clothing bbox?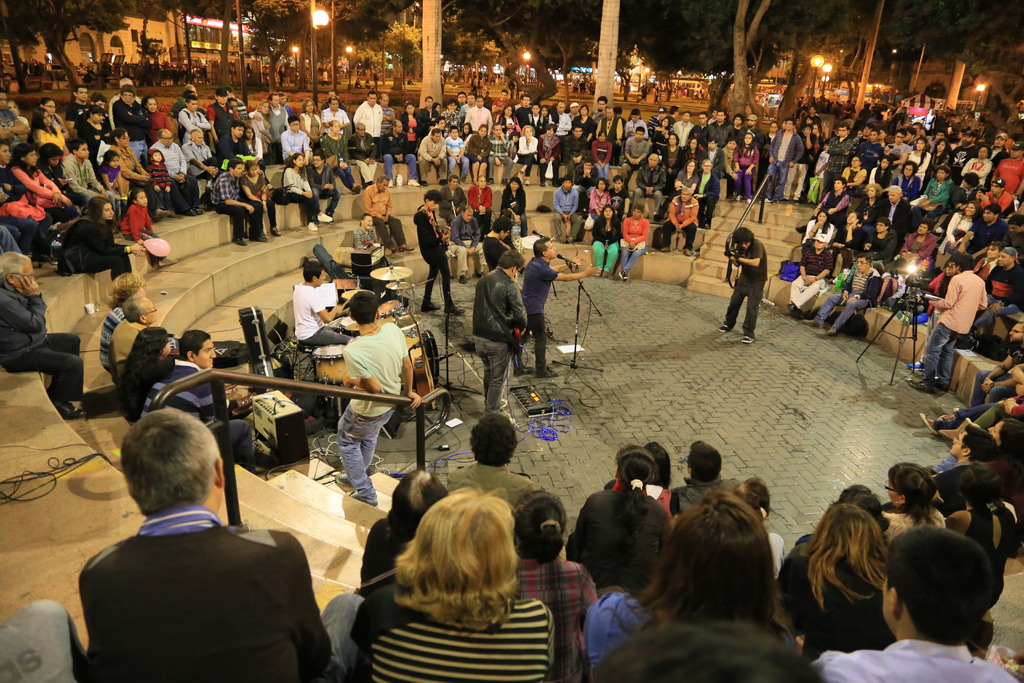
left=576, top=586, right=657, bottom=682
